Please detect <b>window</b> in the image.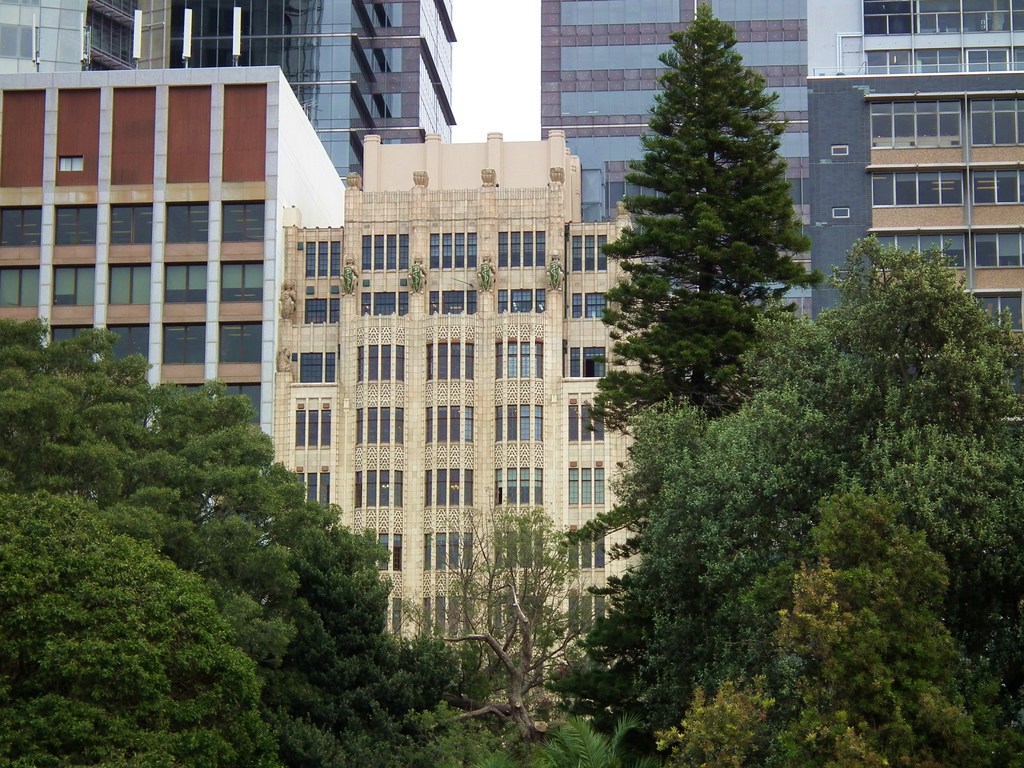
Rect(204, 314, 262, 367).
